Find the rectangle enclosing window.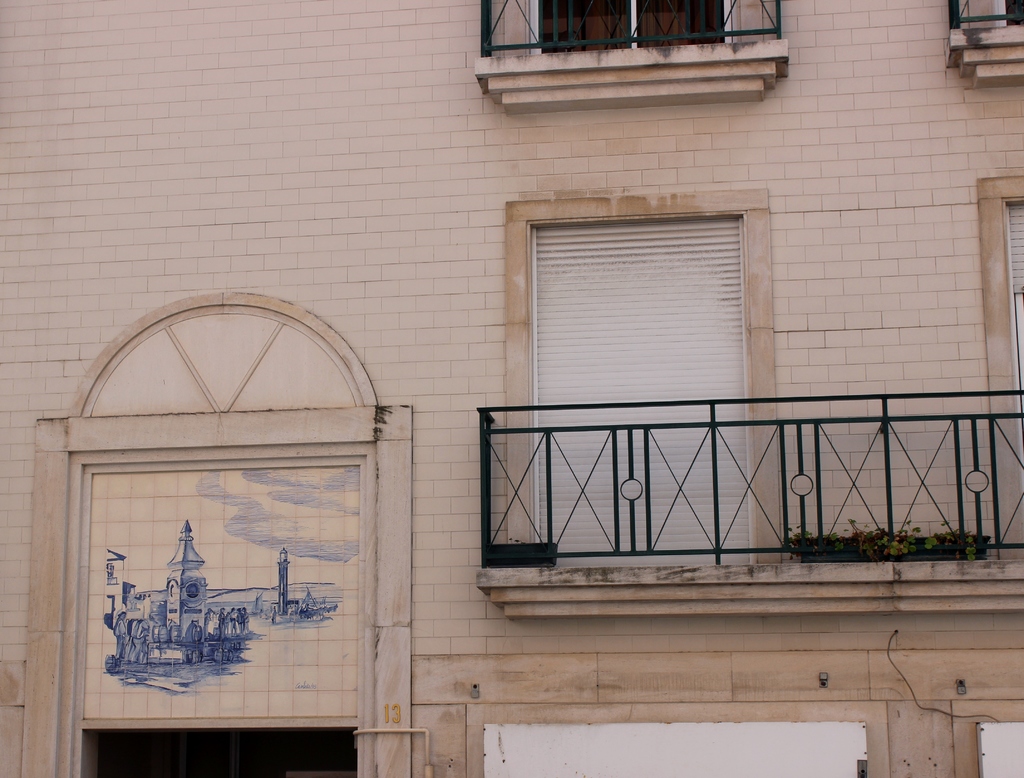
x1=541, y1=212, x2=756, y2=555.
